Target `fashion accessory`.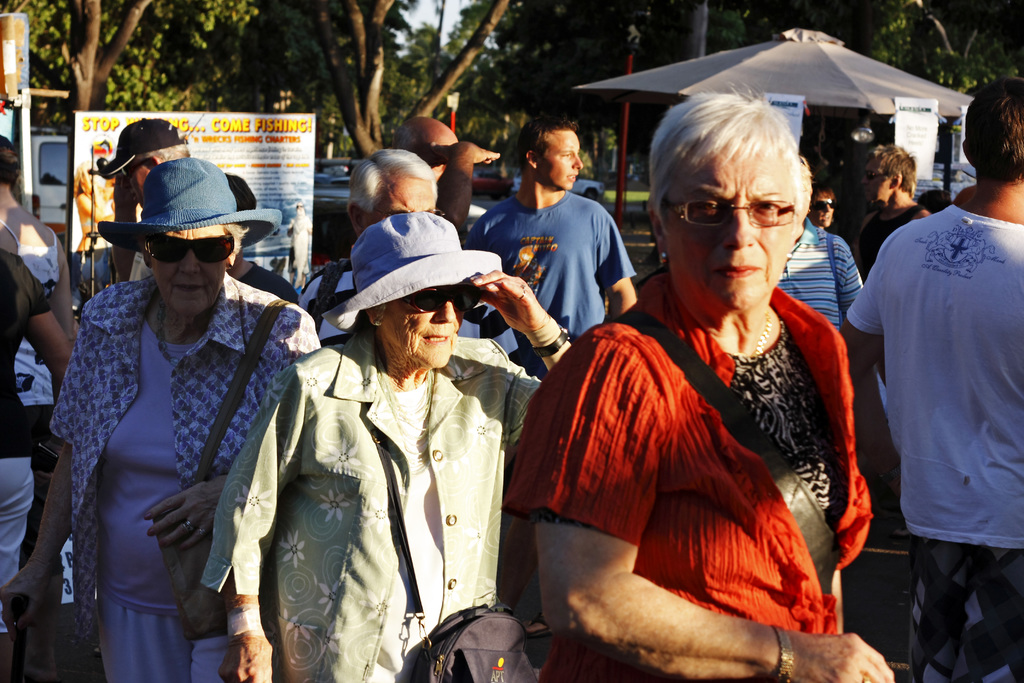
Target region: region(772, 625, 794, 682).
